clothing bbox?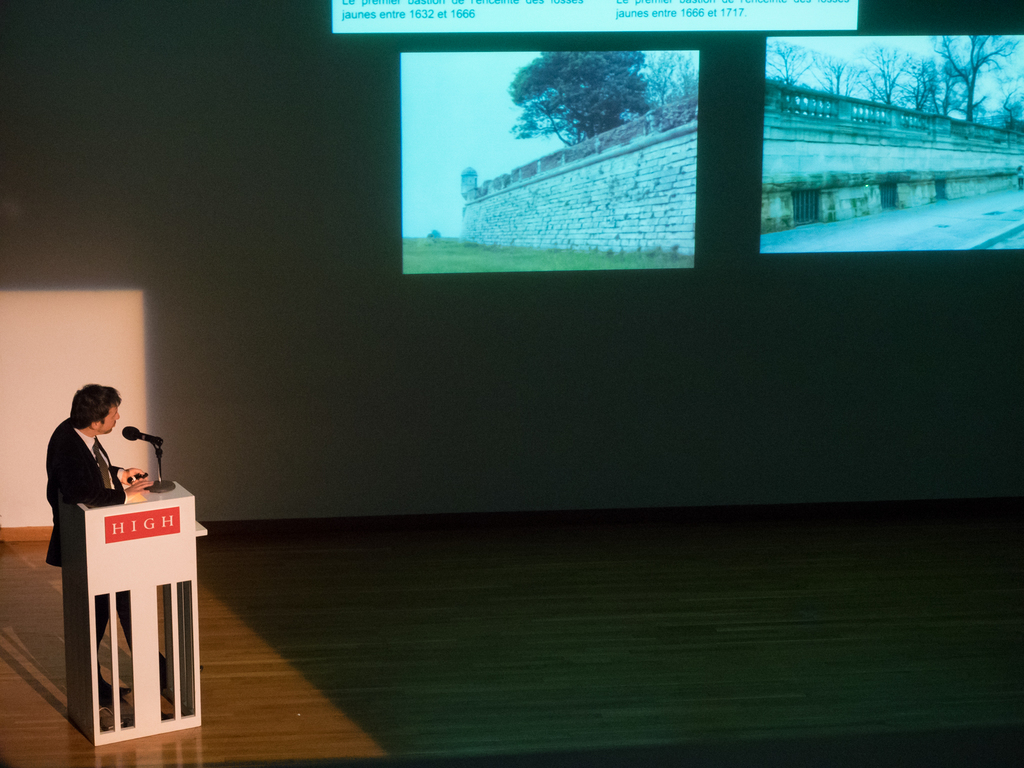
44 420 168 691
